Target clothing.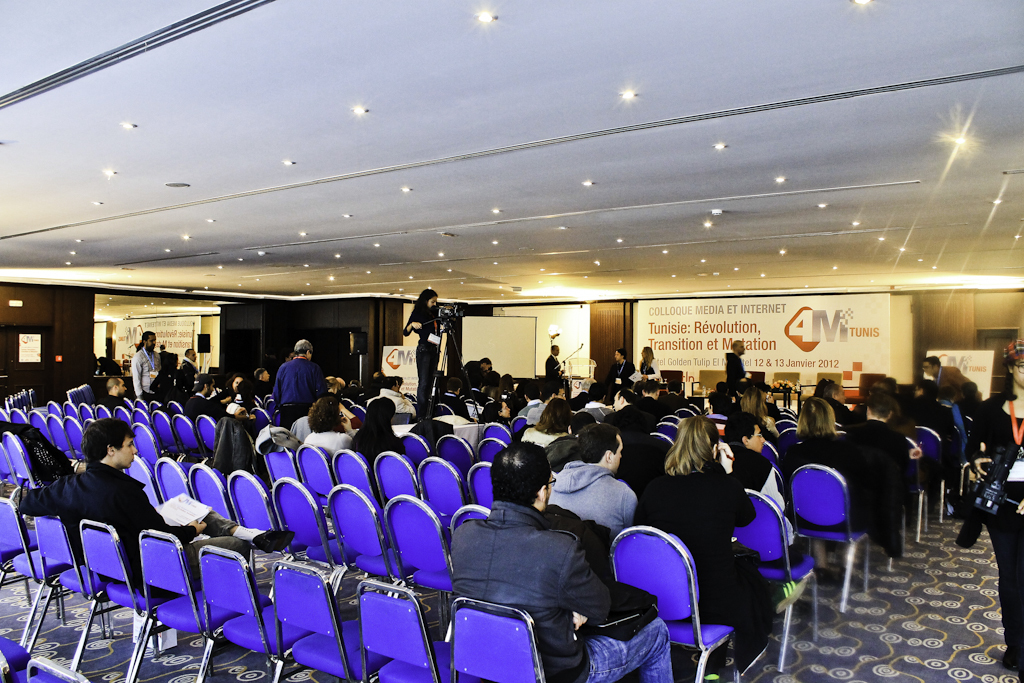
Target region: region(660, 390, 687, 412).
